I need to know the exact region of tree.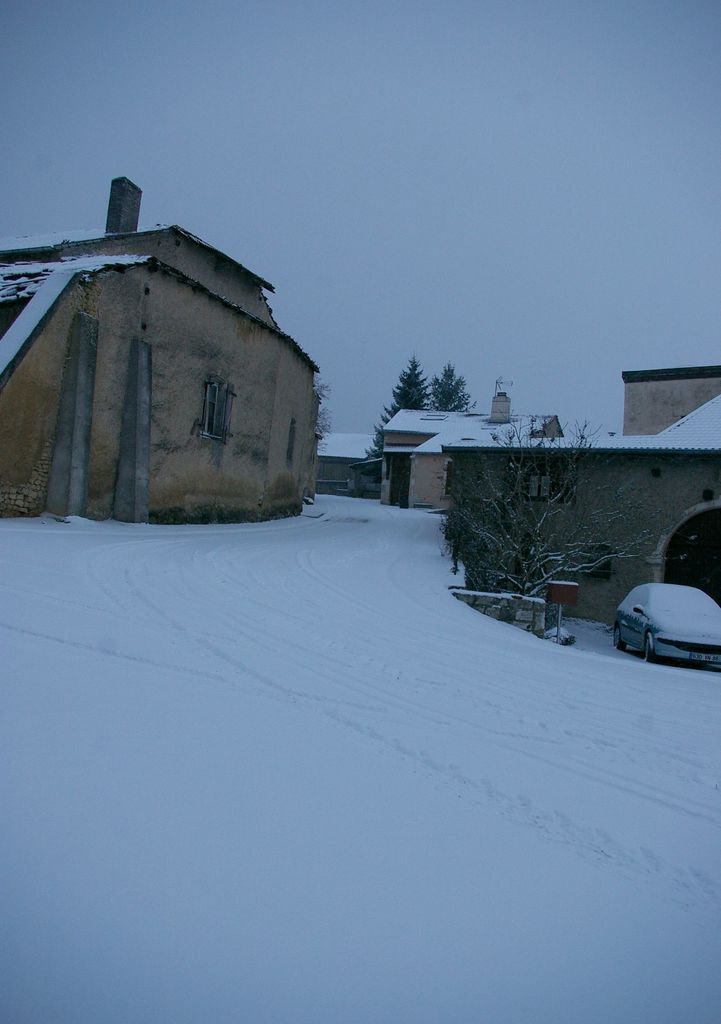
Region: bbox(363, 352, 430, 483).
